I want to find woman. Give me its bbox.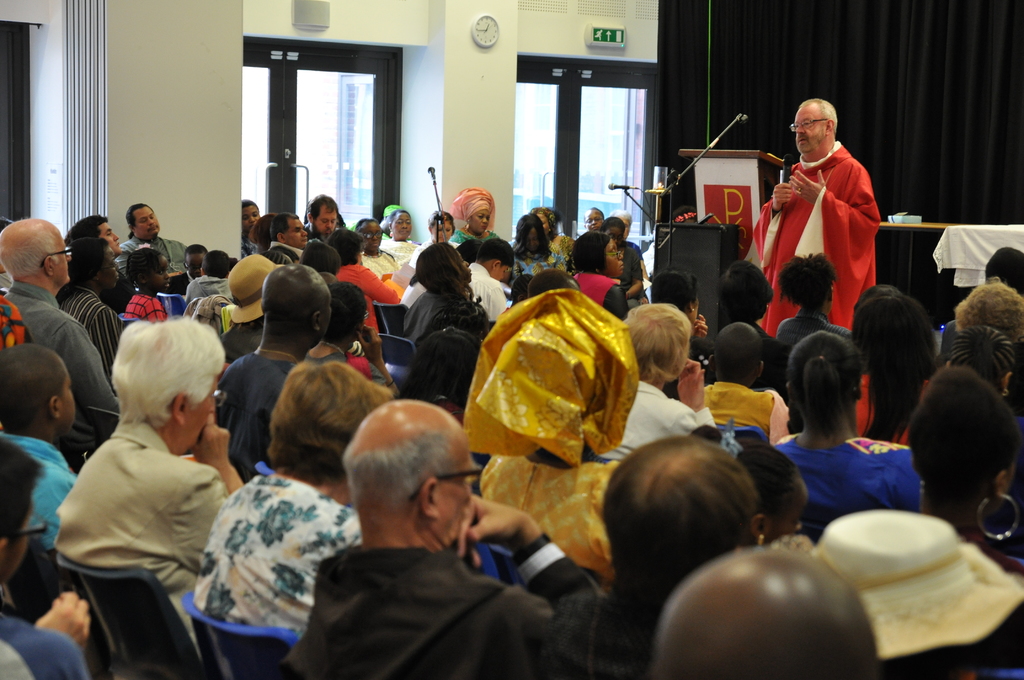
Rect(412, 207, 465, 269).
